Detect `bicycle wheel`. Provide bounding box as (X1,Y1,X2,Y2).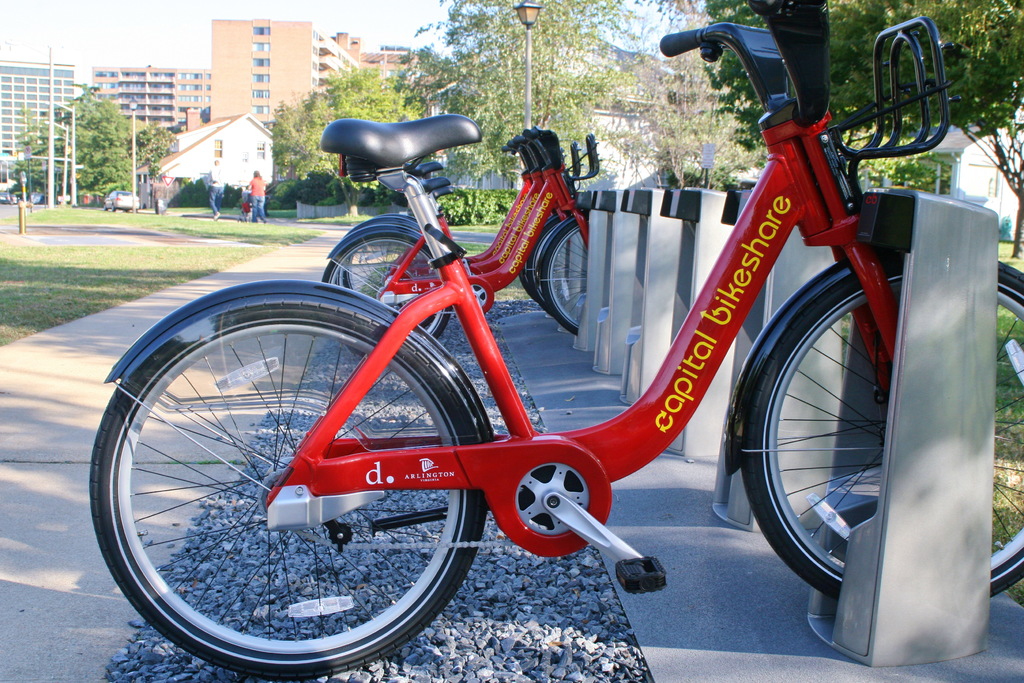
(541,220,589,338).
